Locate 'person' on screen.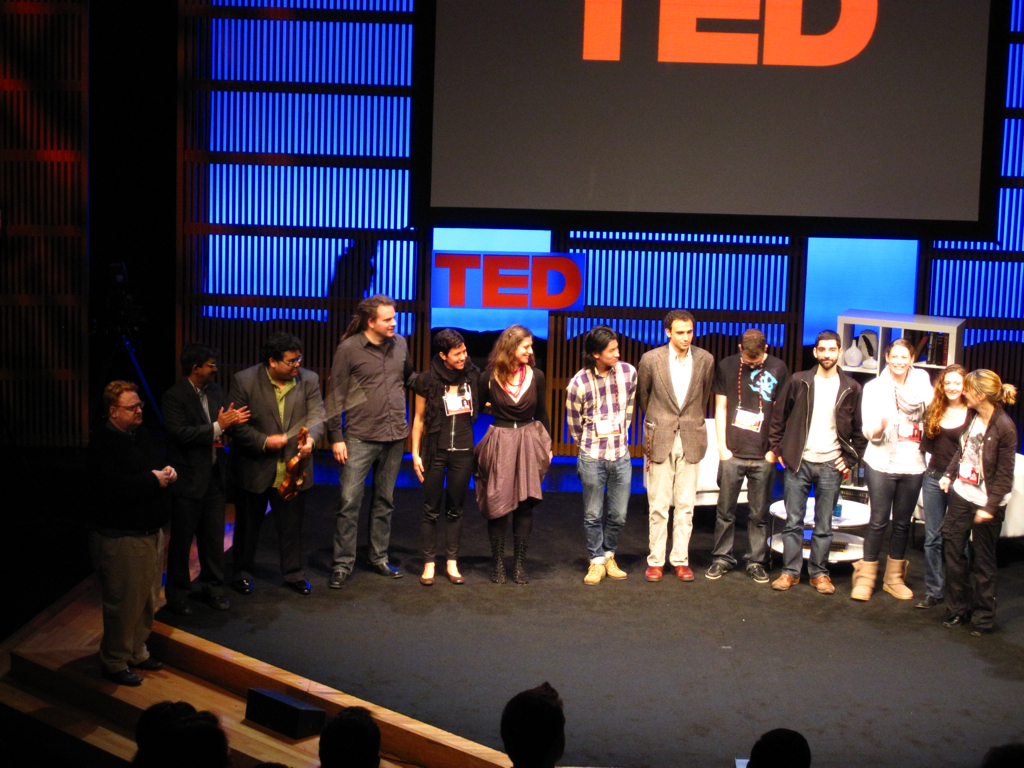
On screen at <region>866, 315, 945, 608</region>.
